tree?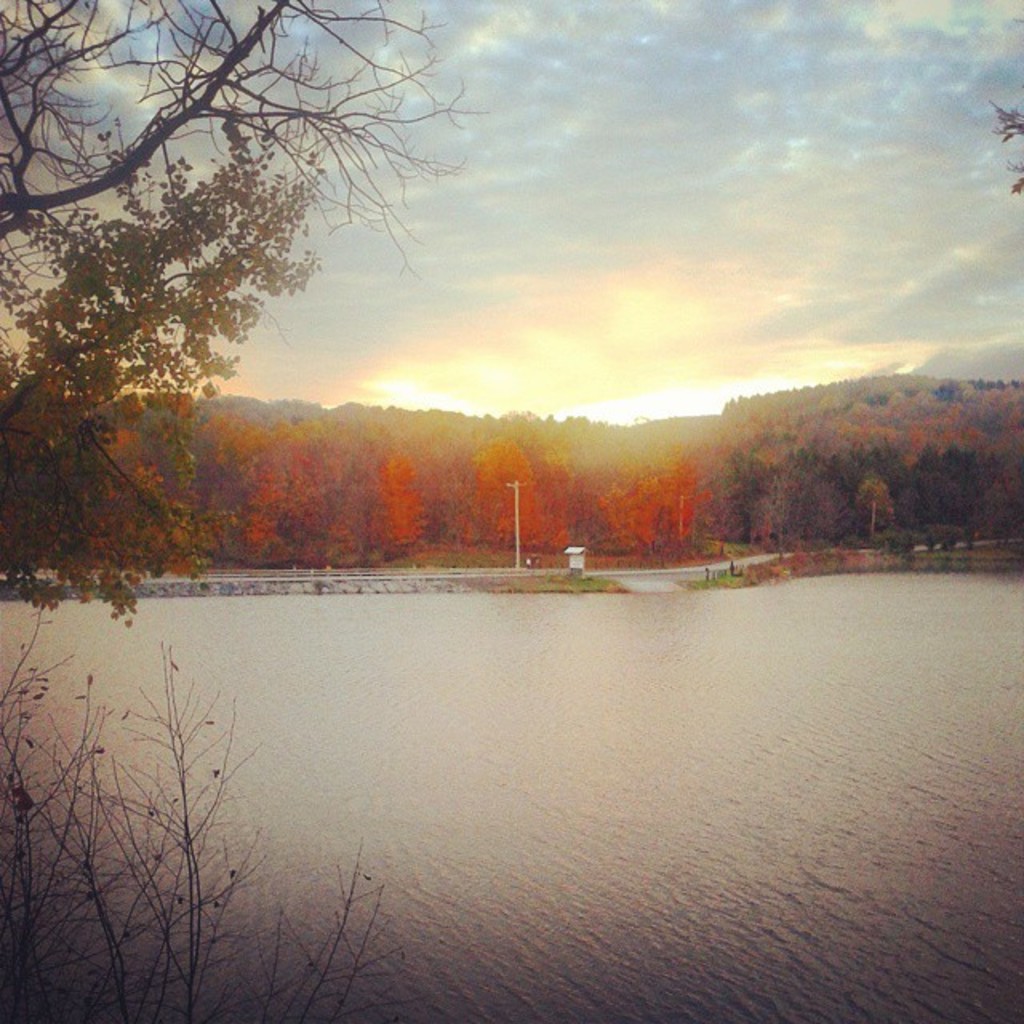
pyautogui.locateOnScreen(0, 0, 472, 613)
